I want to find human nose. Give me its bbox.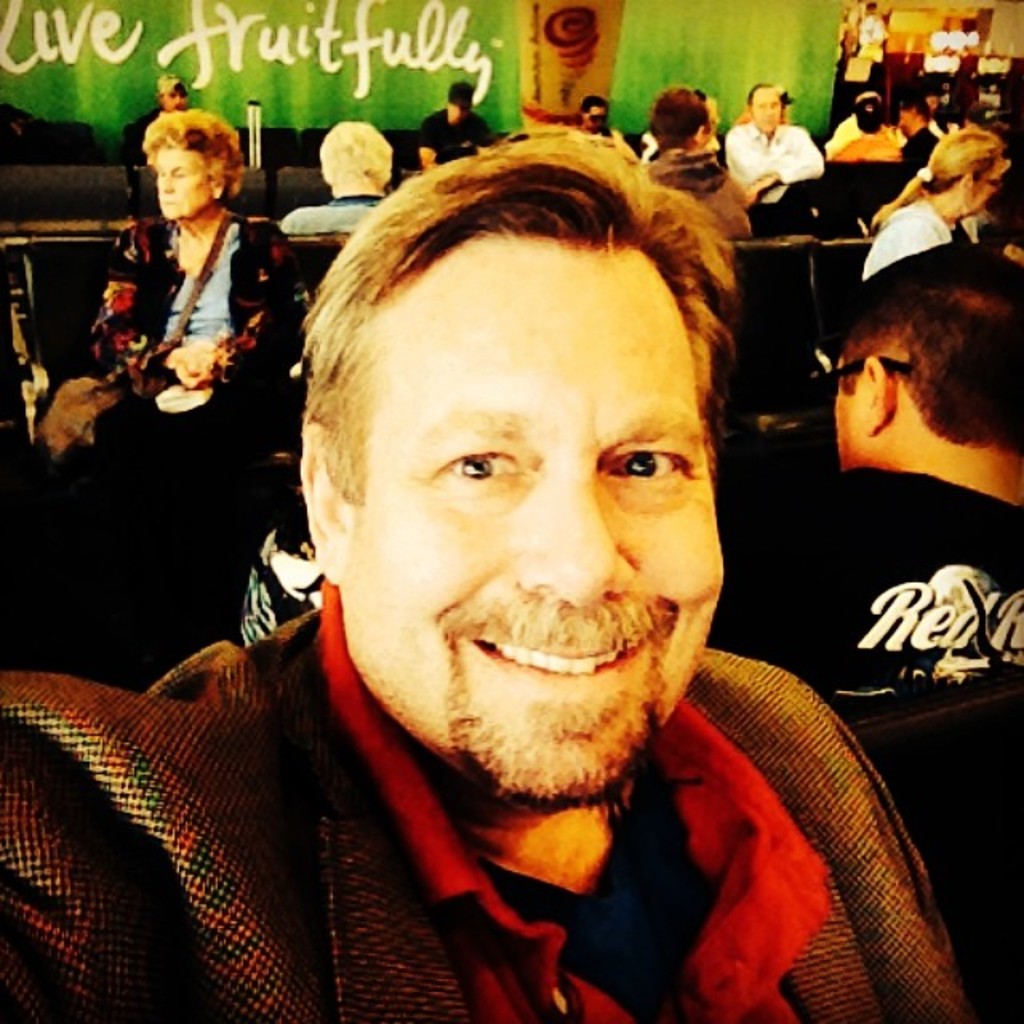
162/174/178/195.
